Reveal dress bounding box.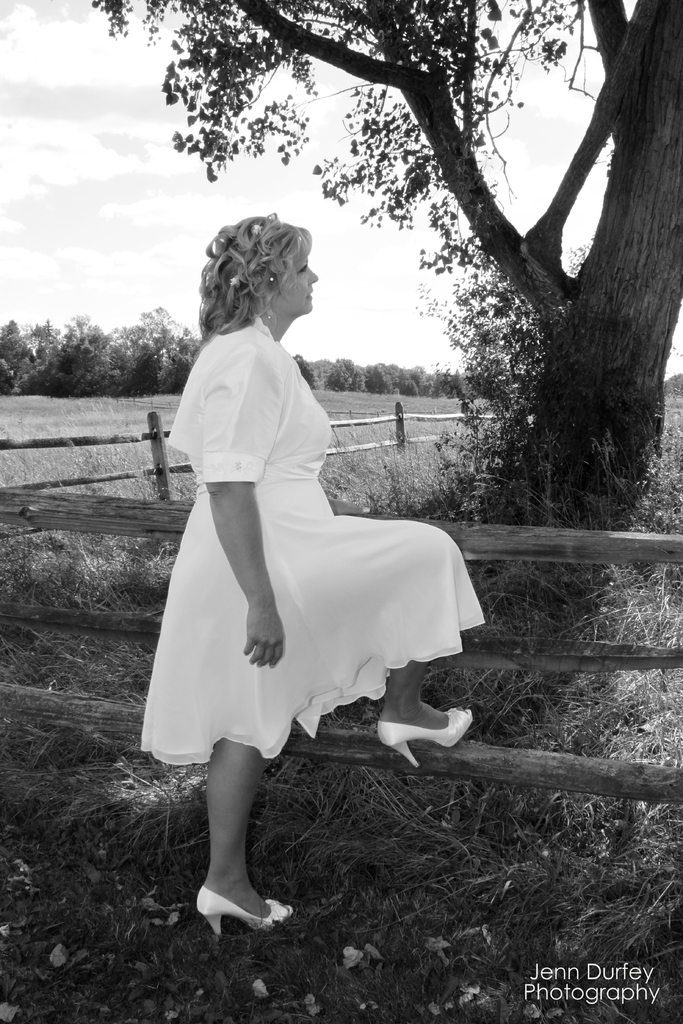
Revealed: 138,370,486,767.
